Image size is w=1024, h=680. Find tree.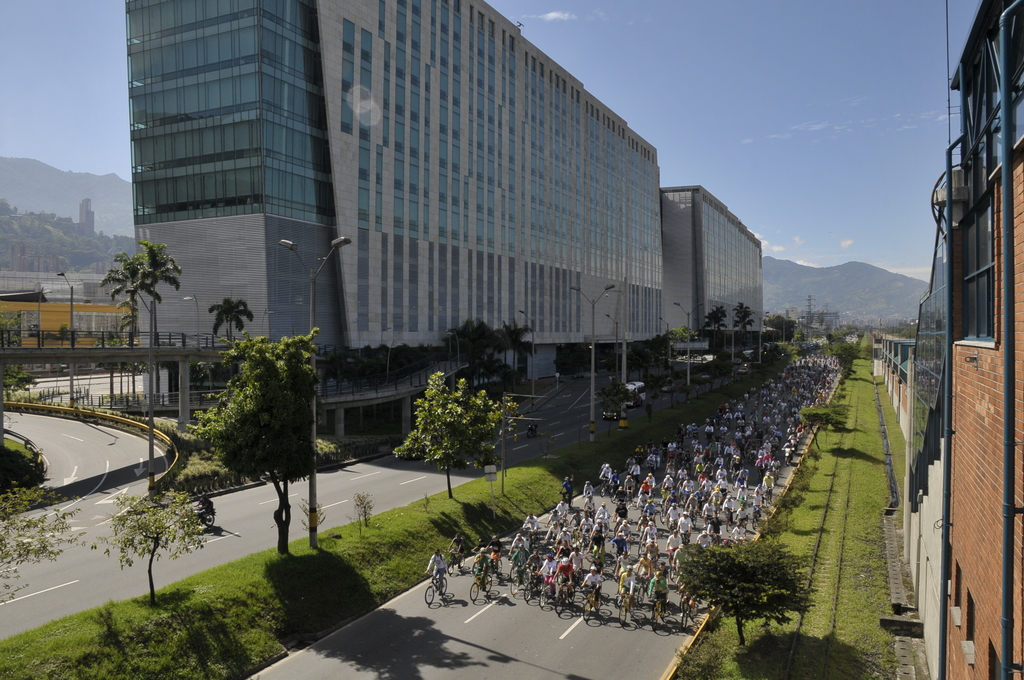
[684,531,812,643].
